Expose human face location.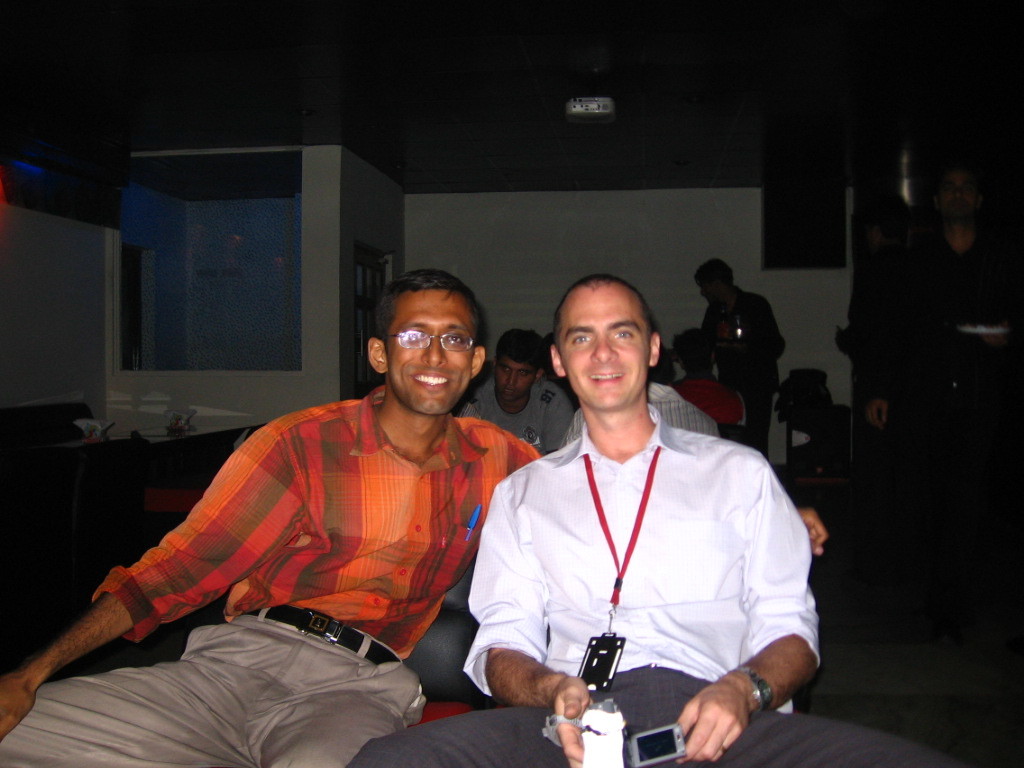
Exposed at crop(553, 282, 650, 411).
